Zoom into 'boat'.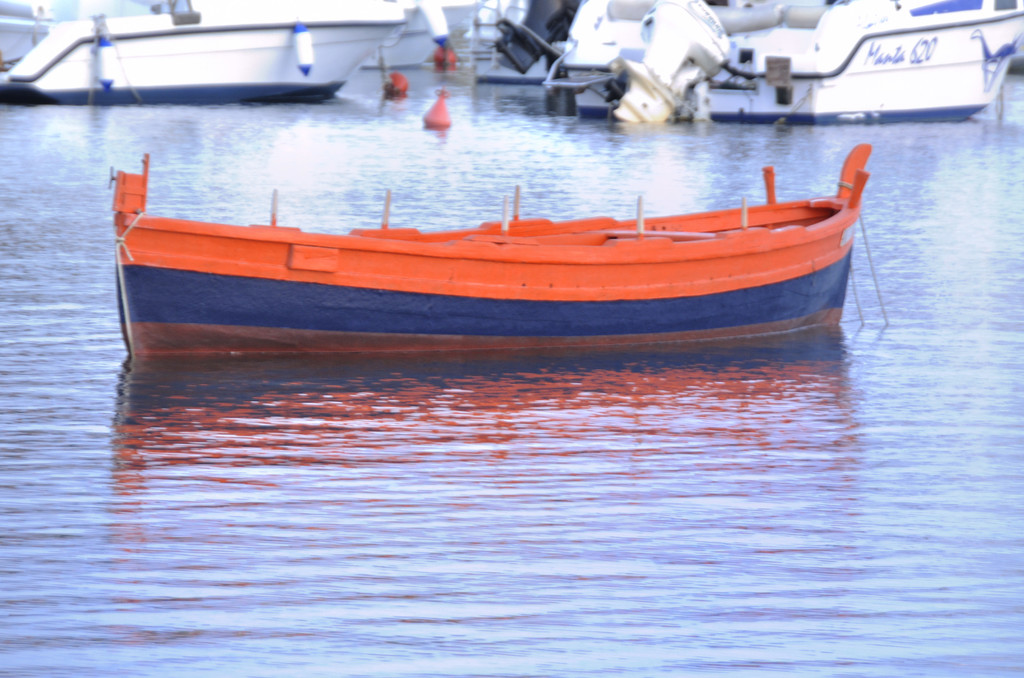
Zoom target: <box>141,104,855,371</box>.
